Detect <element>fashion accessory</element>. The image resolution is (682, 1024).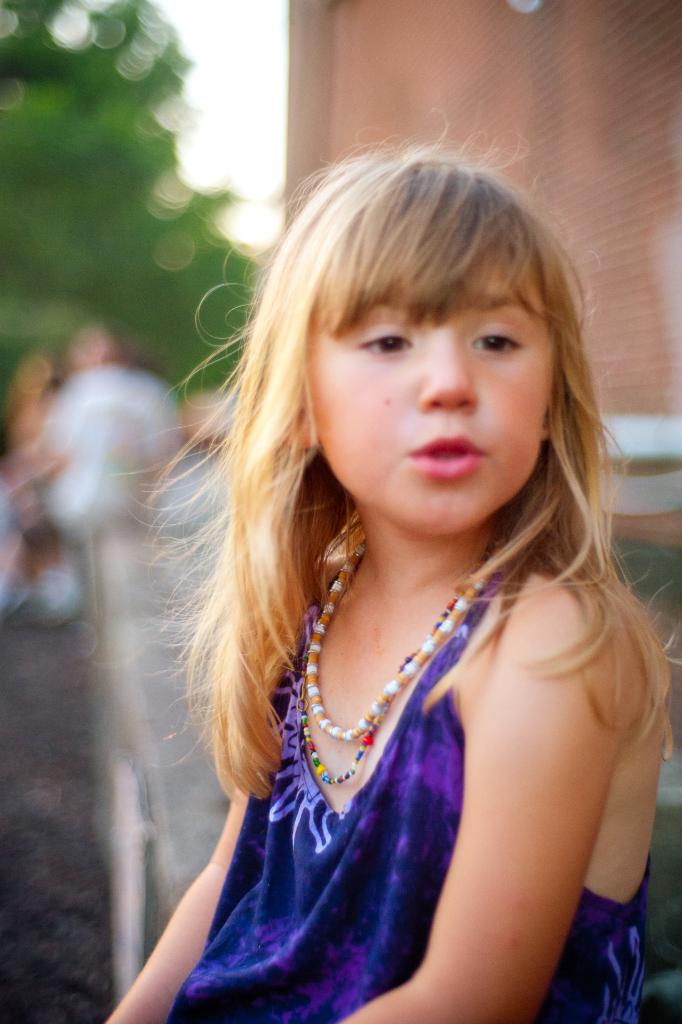
293,531,517,781.
